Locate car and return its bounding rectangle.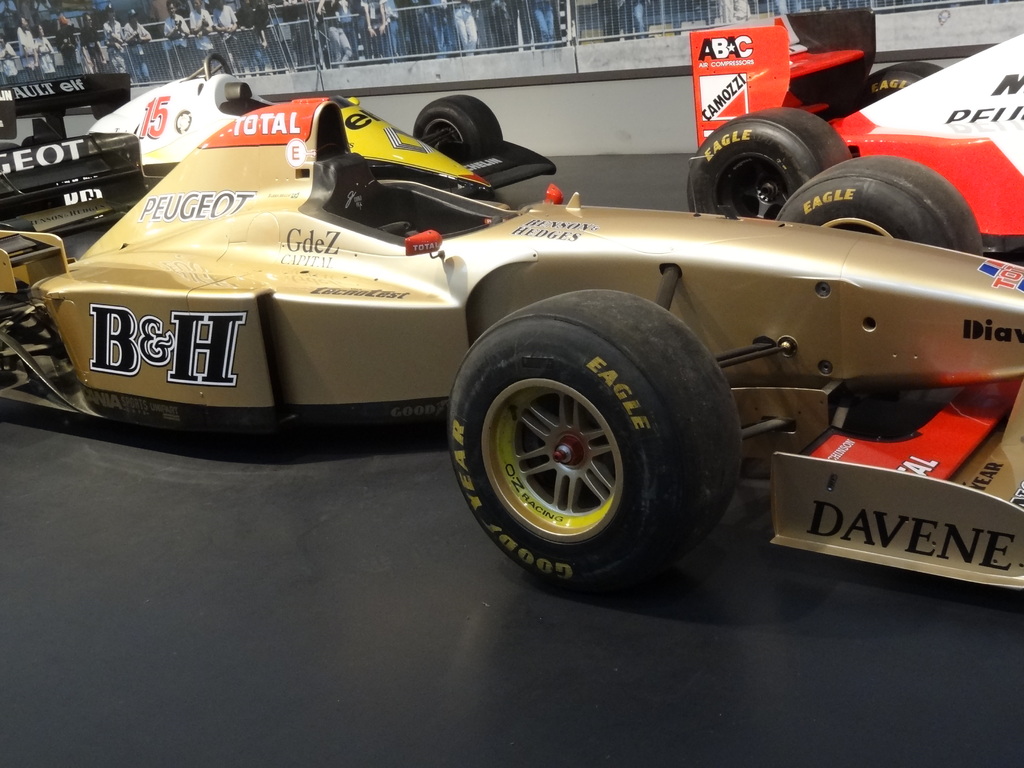
[0, 68, 146, 232].
